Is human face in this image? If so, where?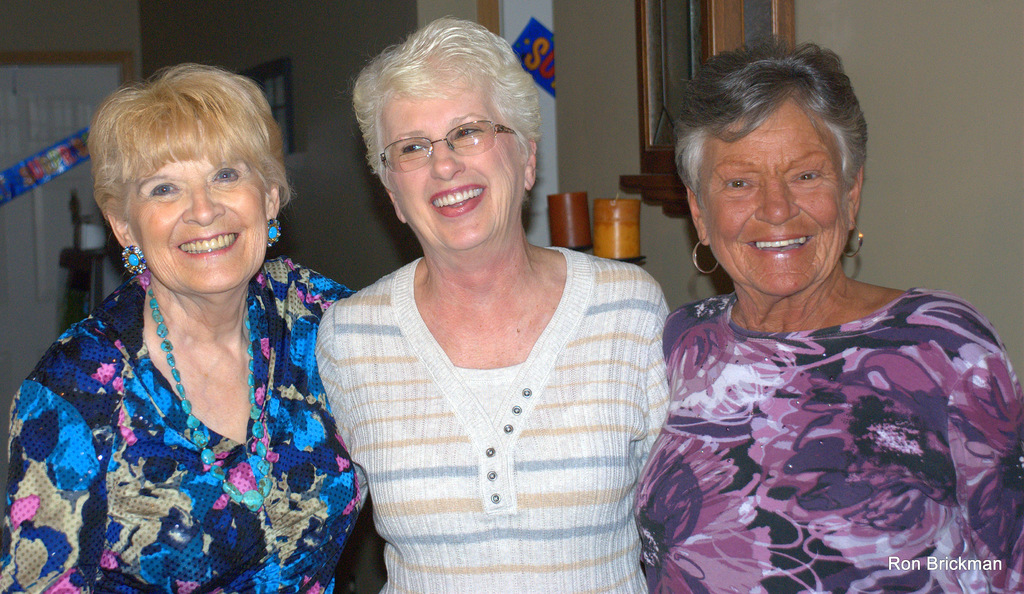
Yes, at BBox(389, 71, 533, 257).
